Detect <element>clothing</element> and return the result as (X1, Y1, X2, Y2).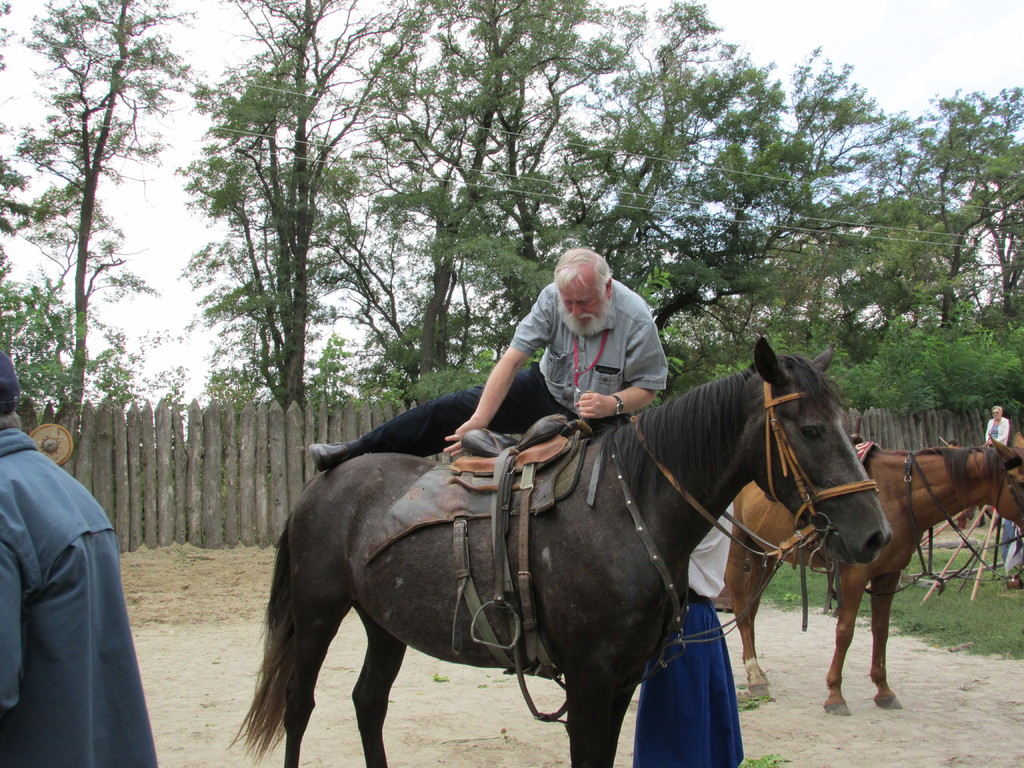
(323, 283, 666, 460).
